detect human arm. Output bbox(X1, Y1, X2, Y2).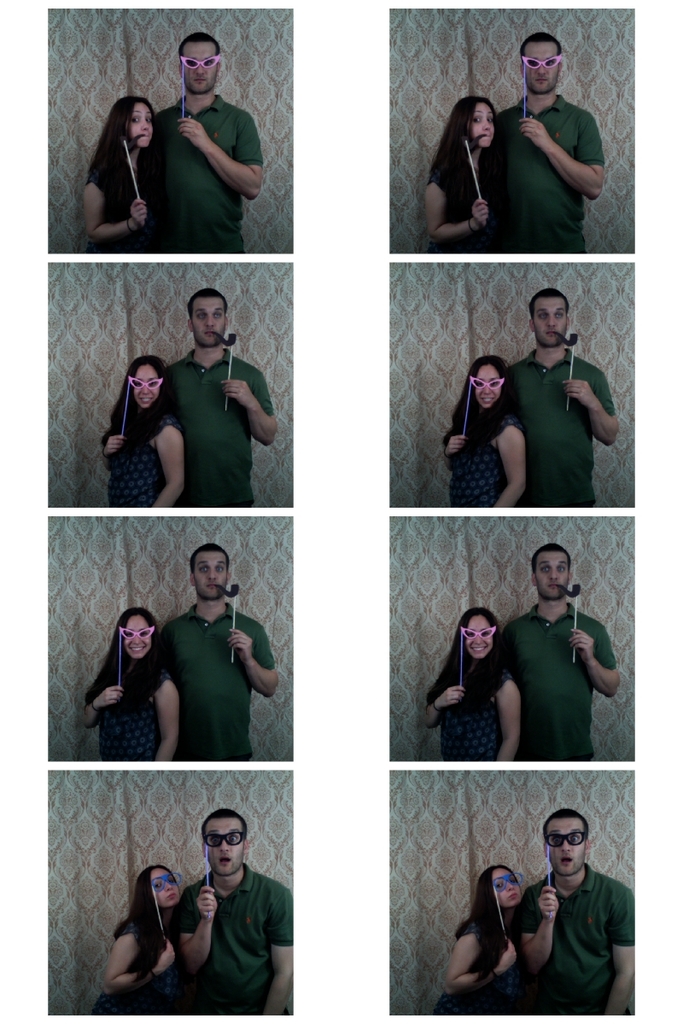
bbox(227, 618, 283, 695).
